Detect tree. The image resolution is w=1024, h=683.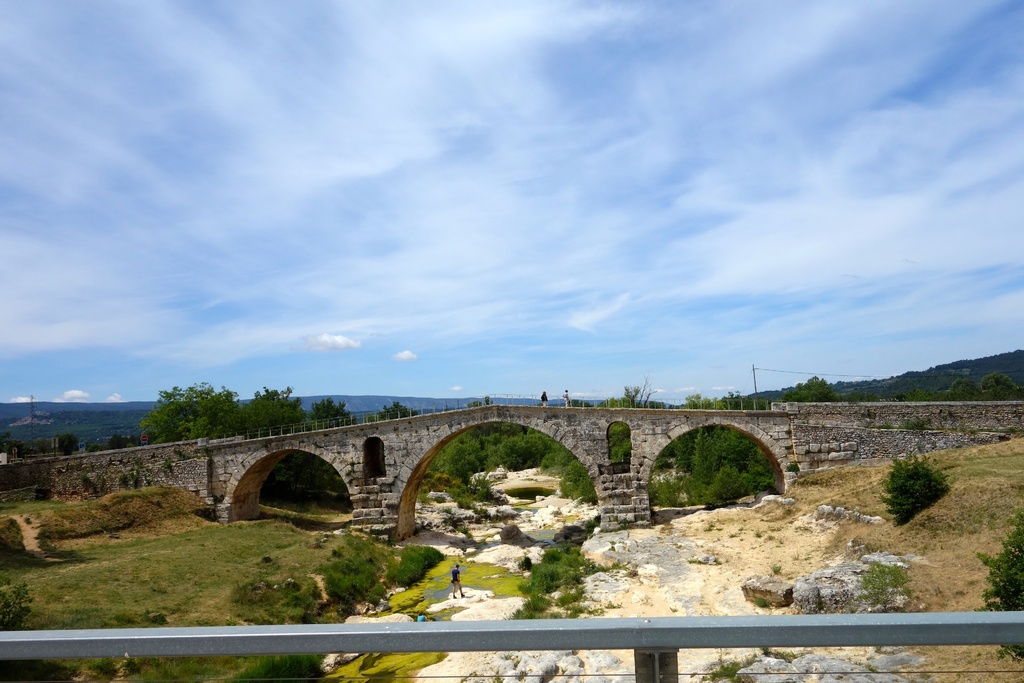
l=142, t=378, r=242, b=441.
